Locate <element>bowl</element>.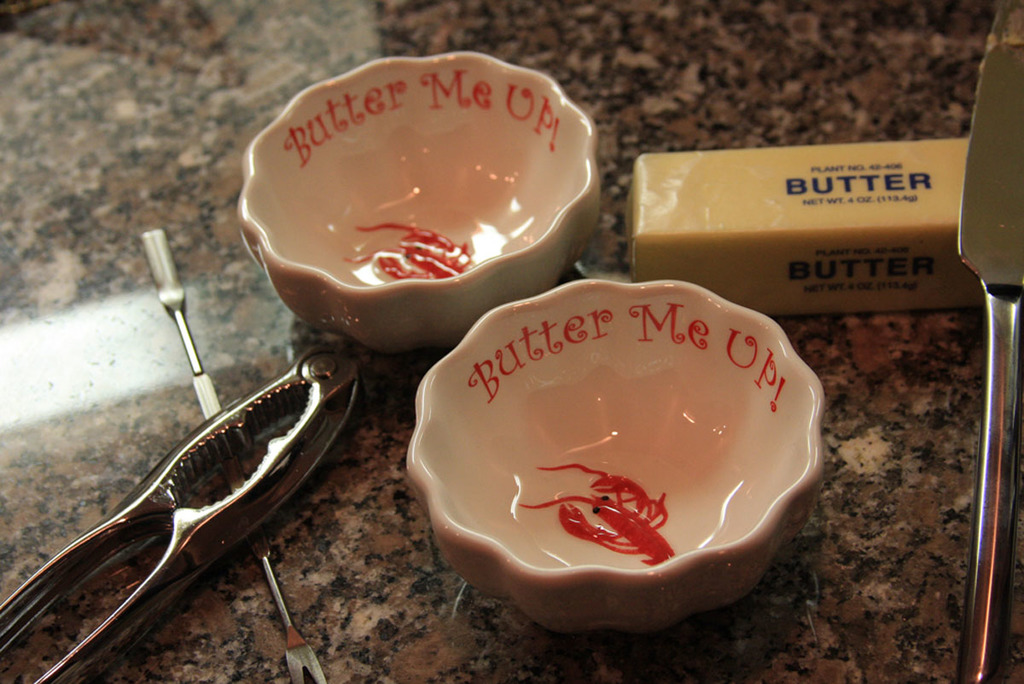
Bounding box: [398,292,844,640].
